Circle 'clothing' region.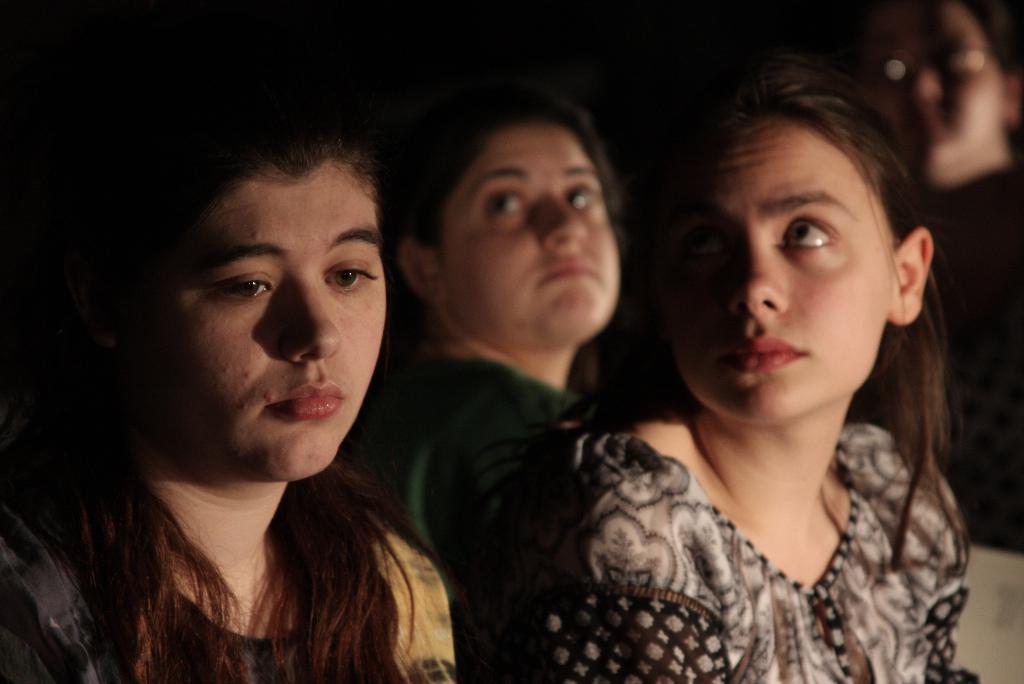
Region: [left=924, top=157, right=1023, bottom=556].
